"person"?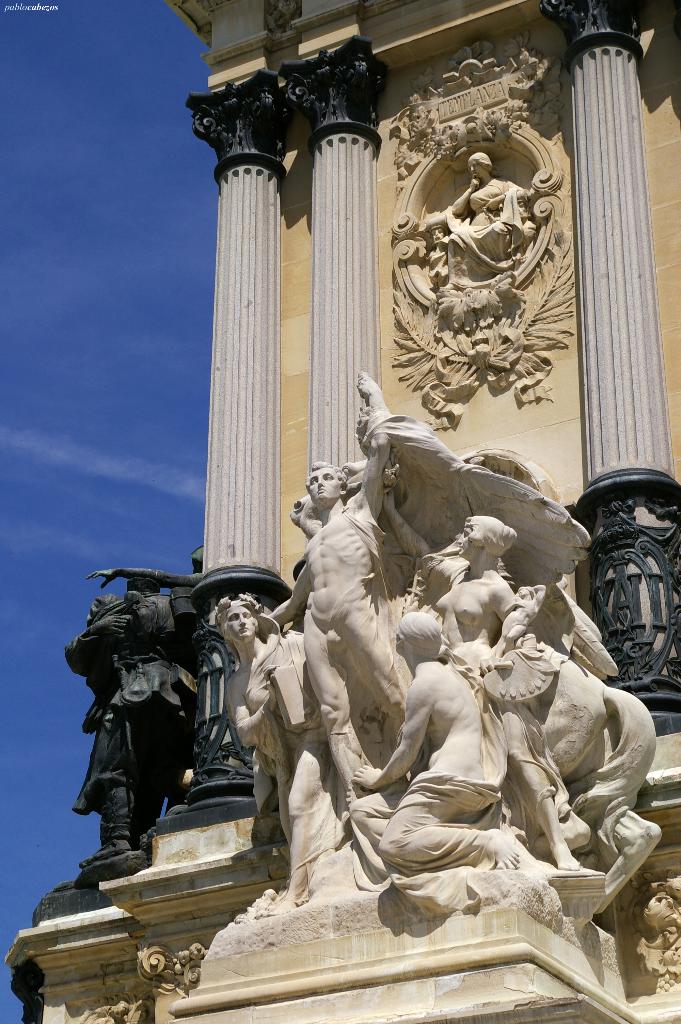
BBox(380, 490, 583, 871)
